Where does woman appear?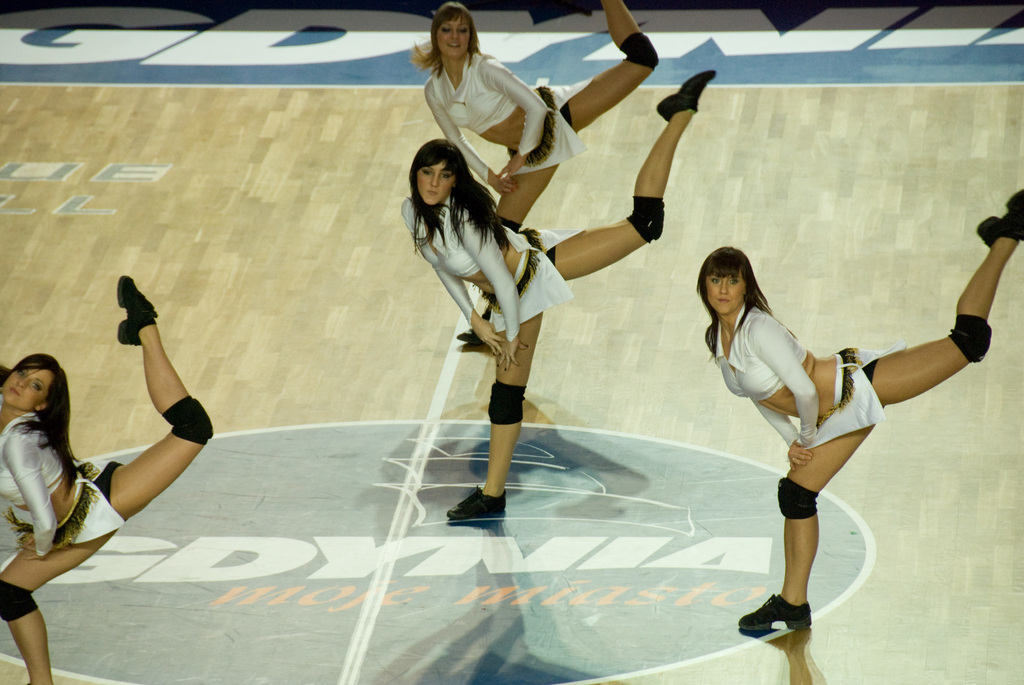
Appears at crop(393, 65, 715, 529).
